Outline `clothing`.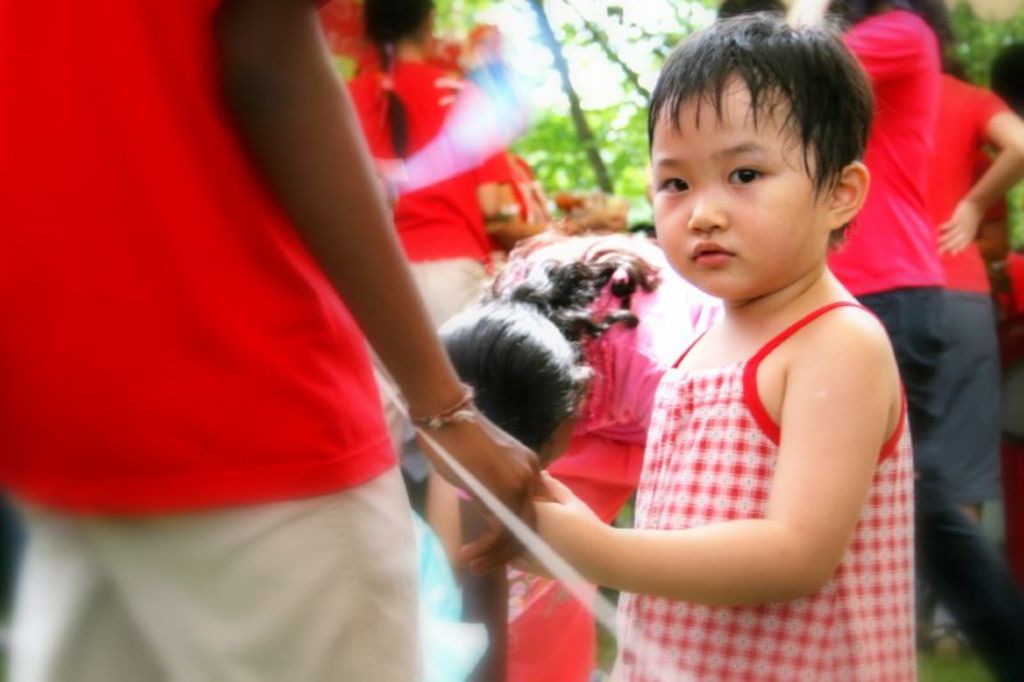
Outline: region(594, 276, 923, 681).
